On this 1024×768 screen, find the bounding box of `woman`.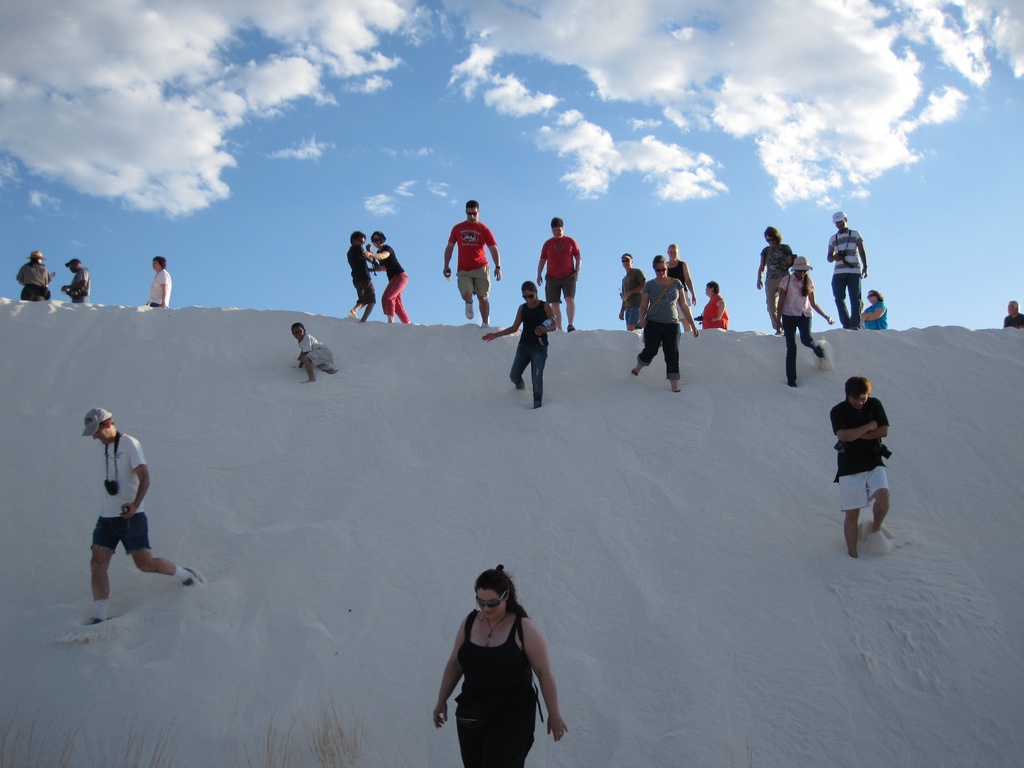
Bounding box: {"left": 477, "top": 280, "right": 556, "bottom": 406}.
